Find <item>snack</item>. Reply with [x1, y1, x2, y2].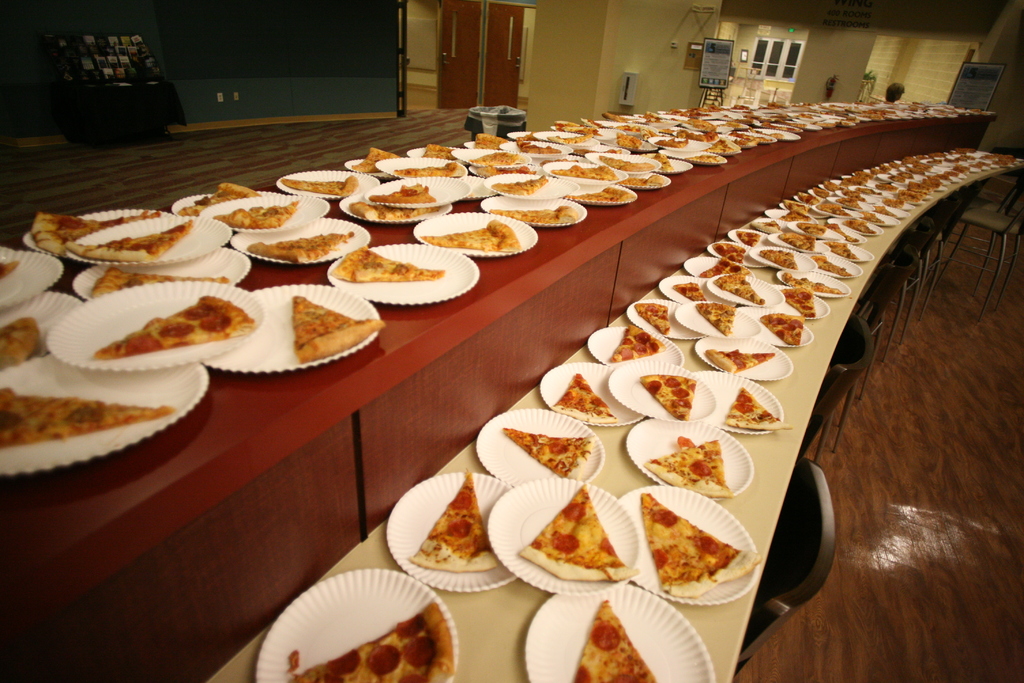
[619, 173, 666, 185].
